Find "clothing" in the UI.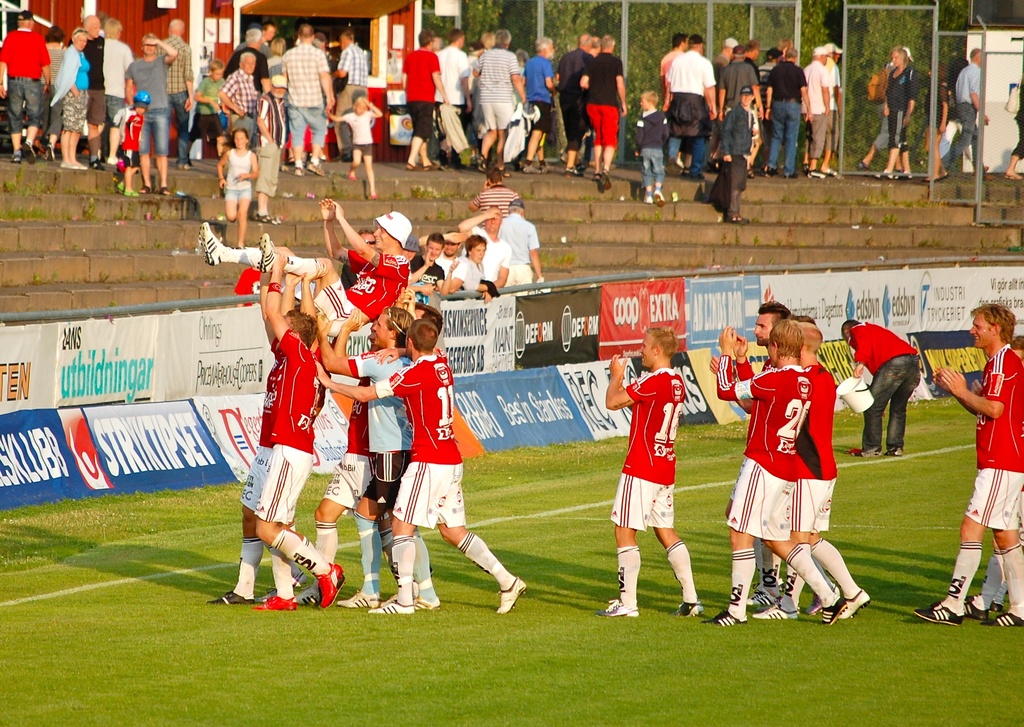
UI element at left=797, top=361, right=840, bottom=530.
